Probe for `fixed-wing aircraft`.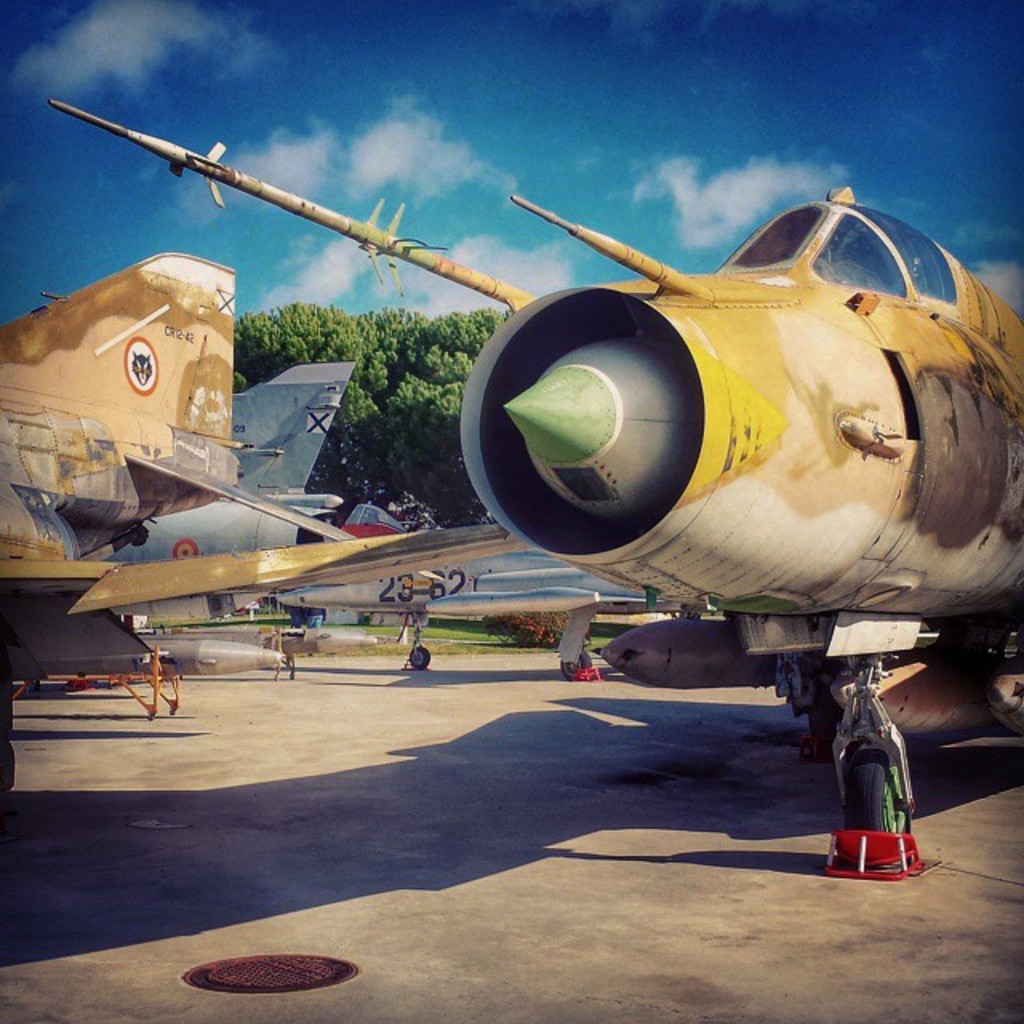
Probe result: x1=51 y1=106 x2=1022 y2=861.
